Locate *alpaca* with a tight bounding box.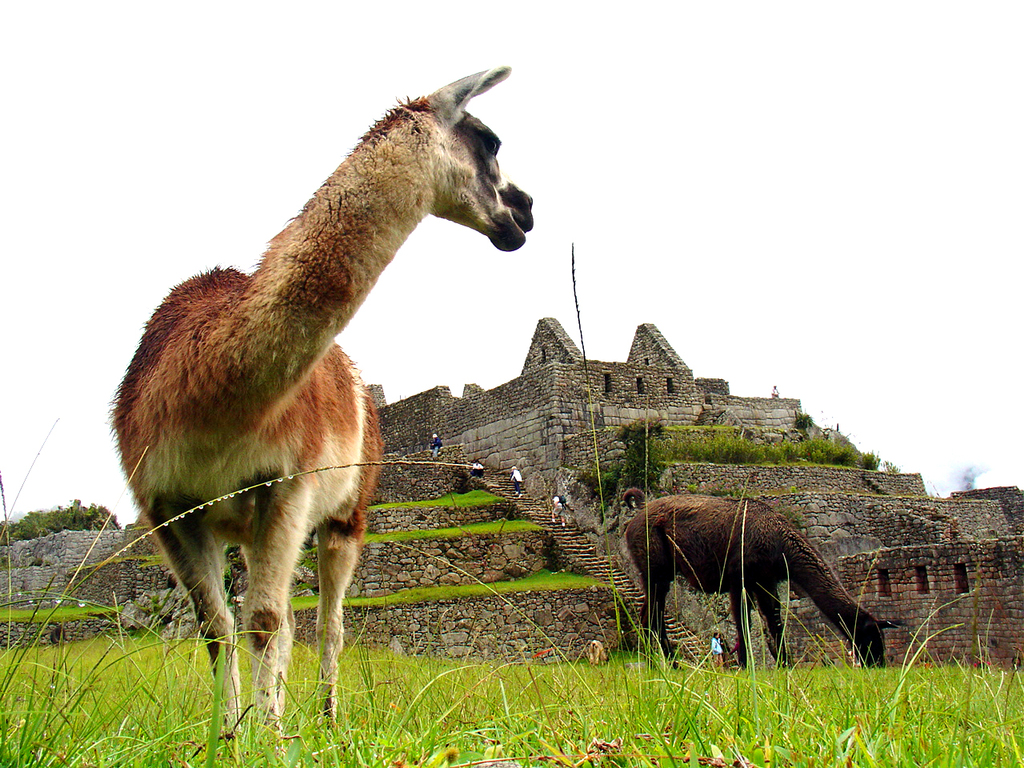
<bbox>623, 491, 905, 671</bbox>.
